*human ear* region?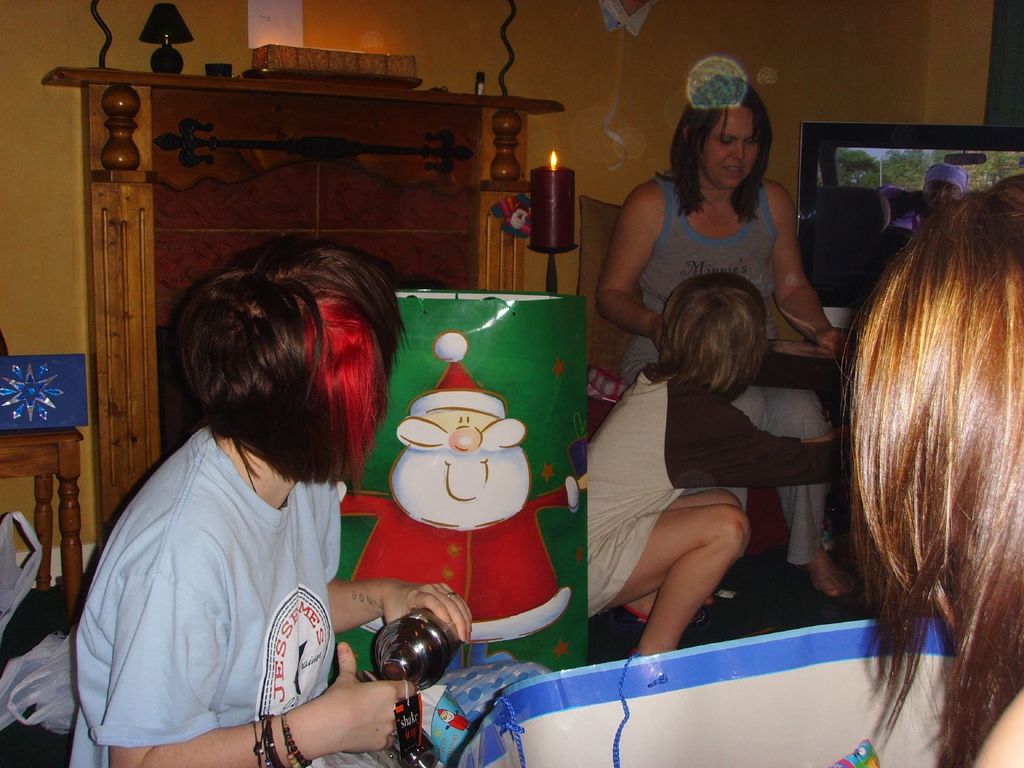
left=682, top=127, right=690, bottom=138
